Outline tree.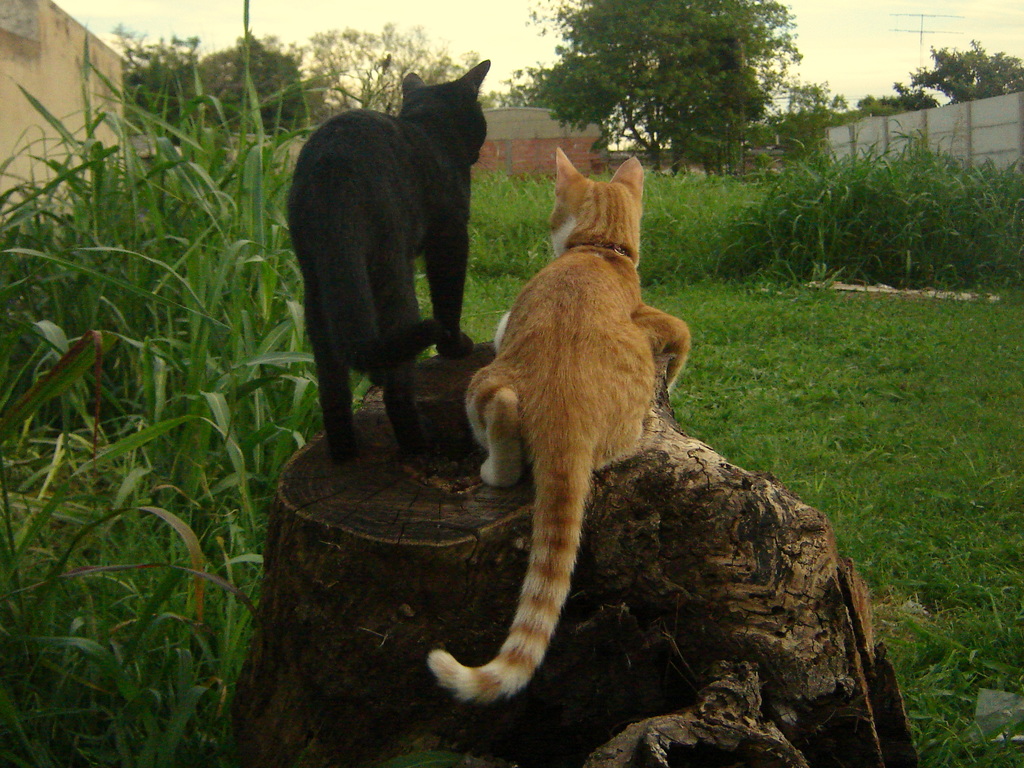
Outline: Rect(501, 0, 842, 187).
